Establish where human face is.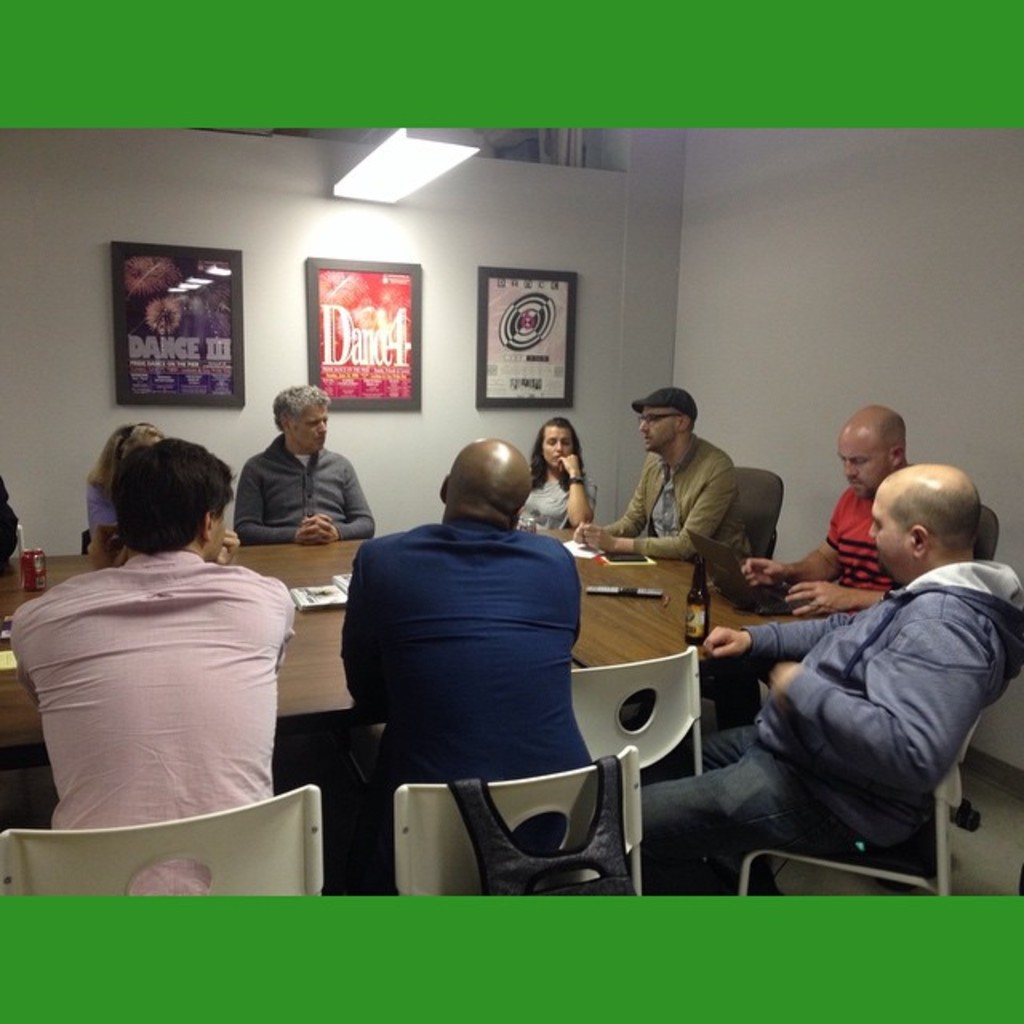
Established at <region>208, 512, 230, 555</region>.
